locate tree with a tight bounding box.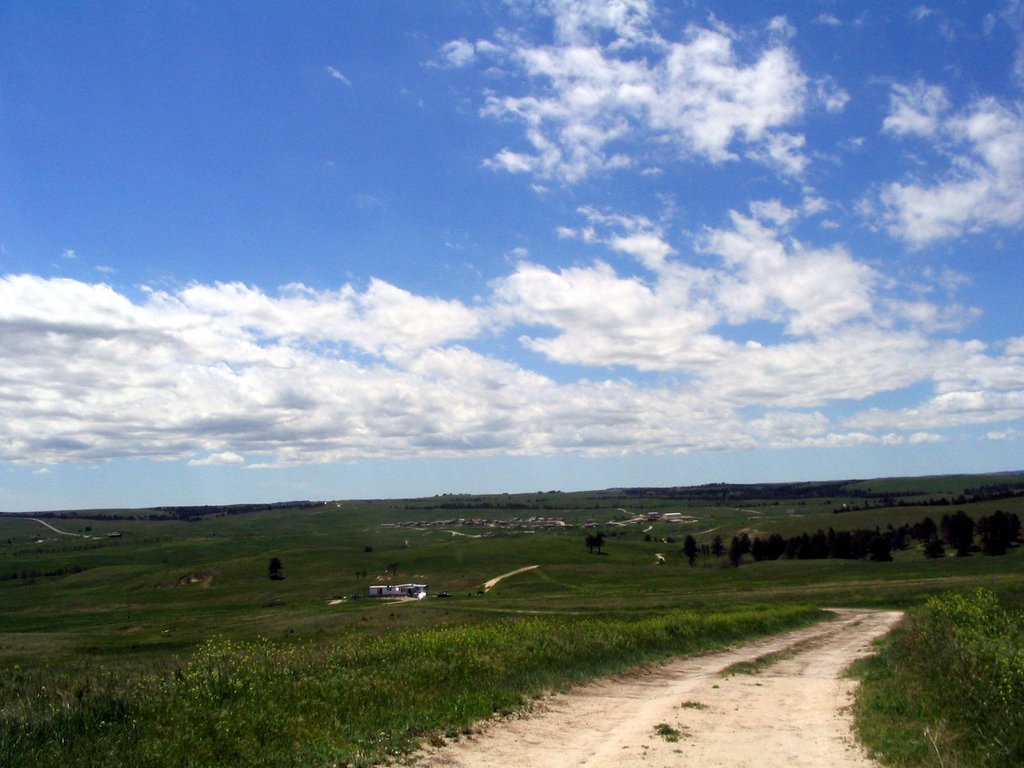
box(718, 505, 1023, 561).
